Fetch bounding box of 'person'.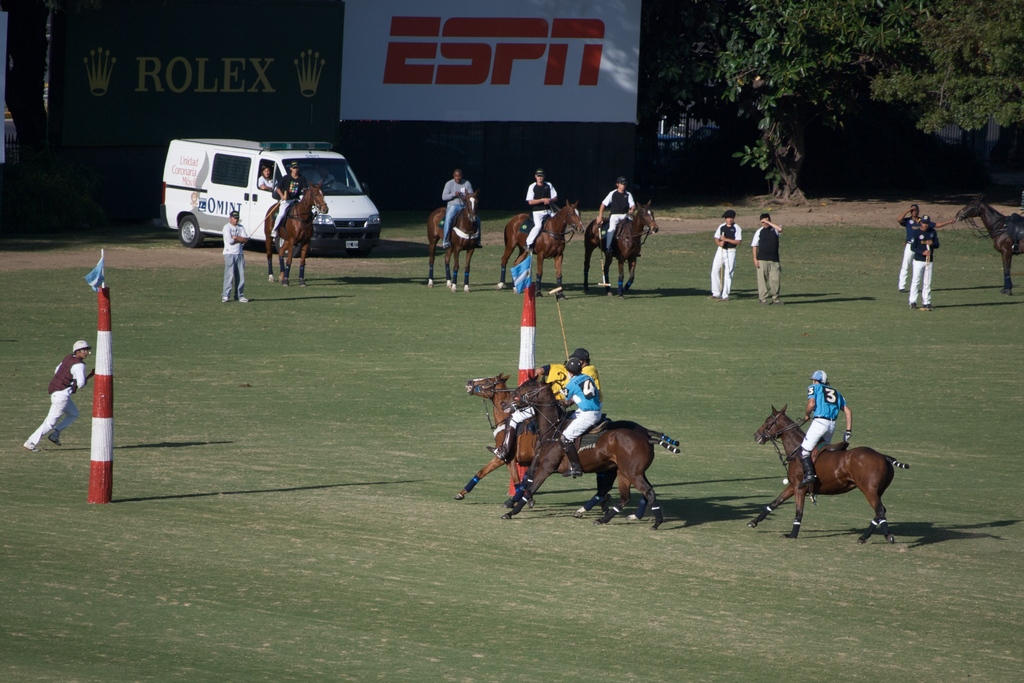
Bbox: 559, 353, 607, 477.
